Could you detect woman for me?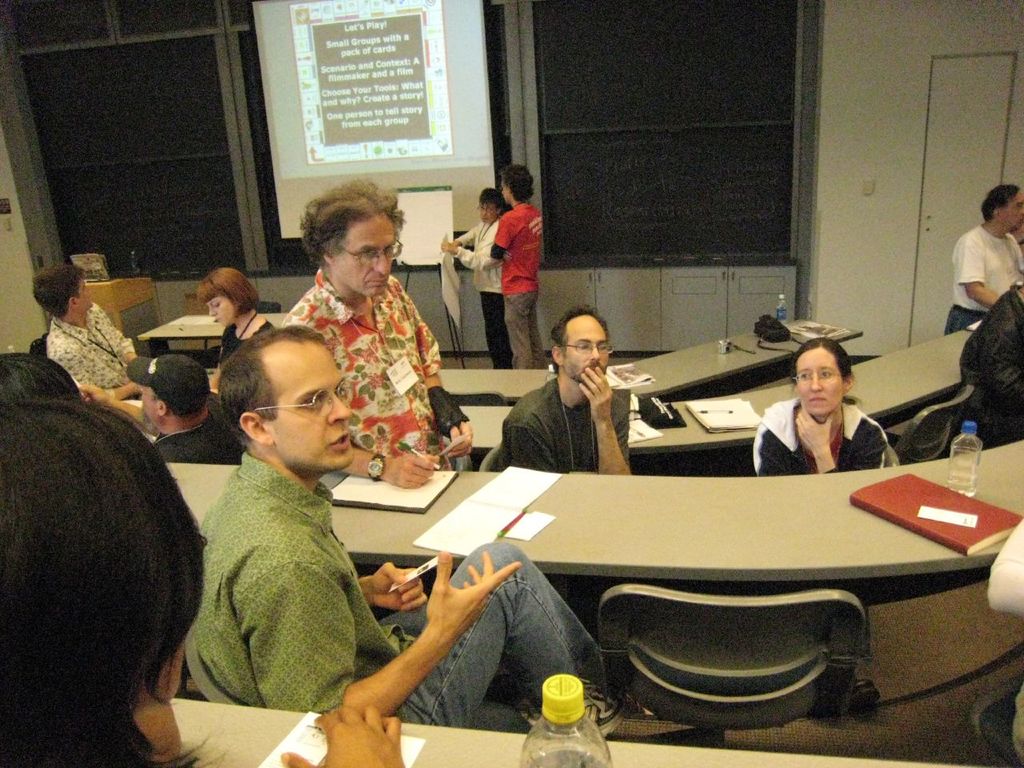
Detection result: pyautogui.locateOnScreen(750, 329, 886, 486).
